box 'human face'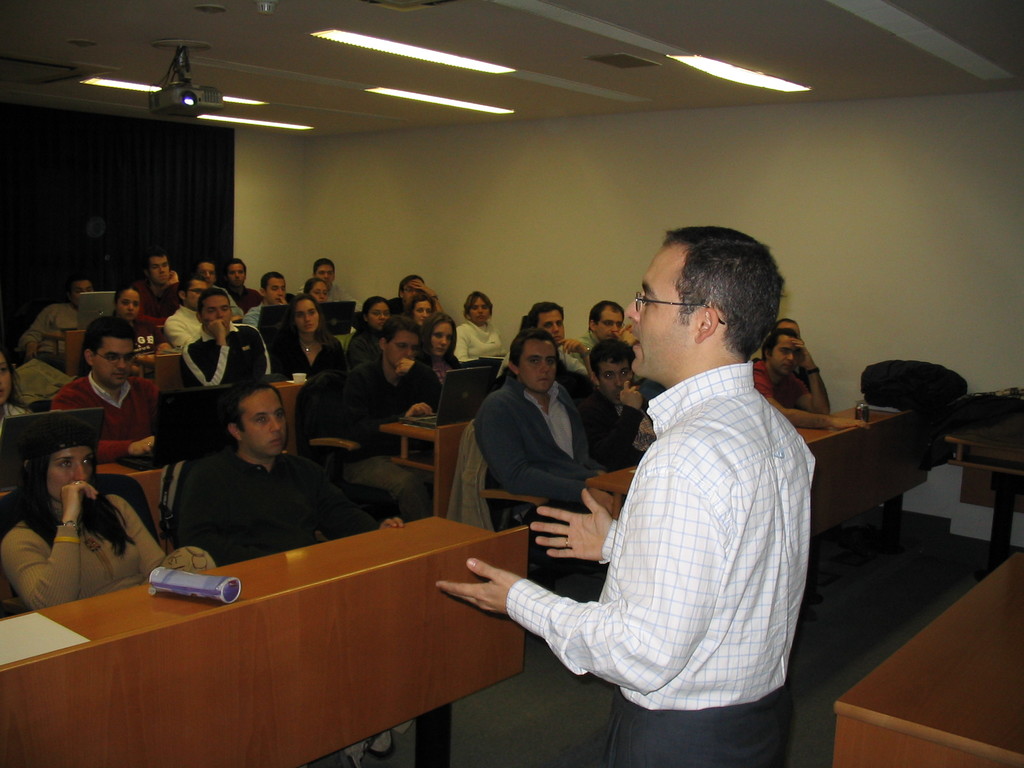
Rect(184, 283, 208, 308)
